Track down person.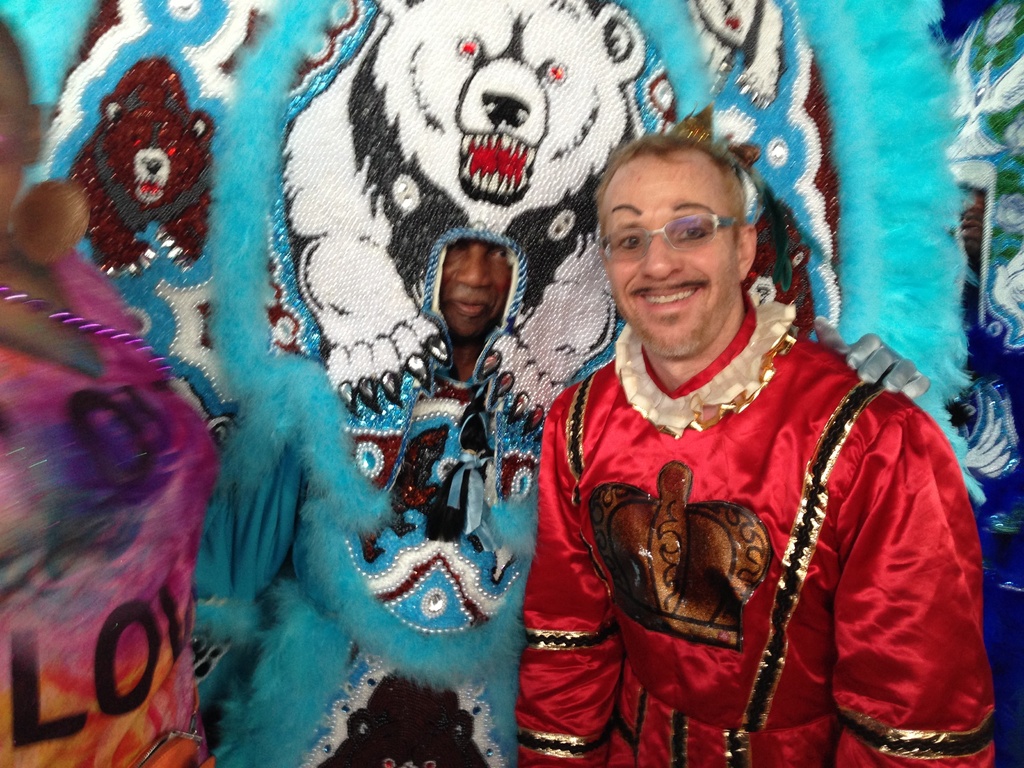
Tracked to locate(513, 130, 996, 767).
